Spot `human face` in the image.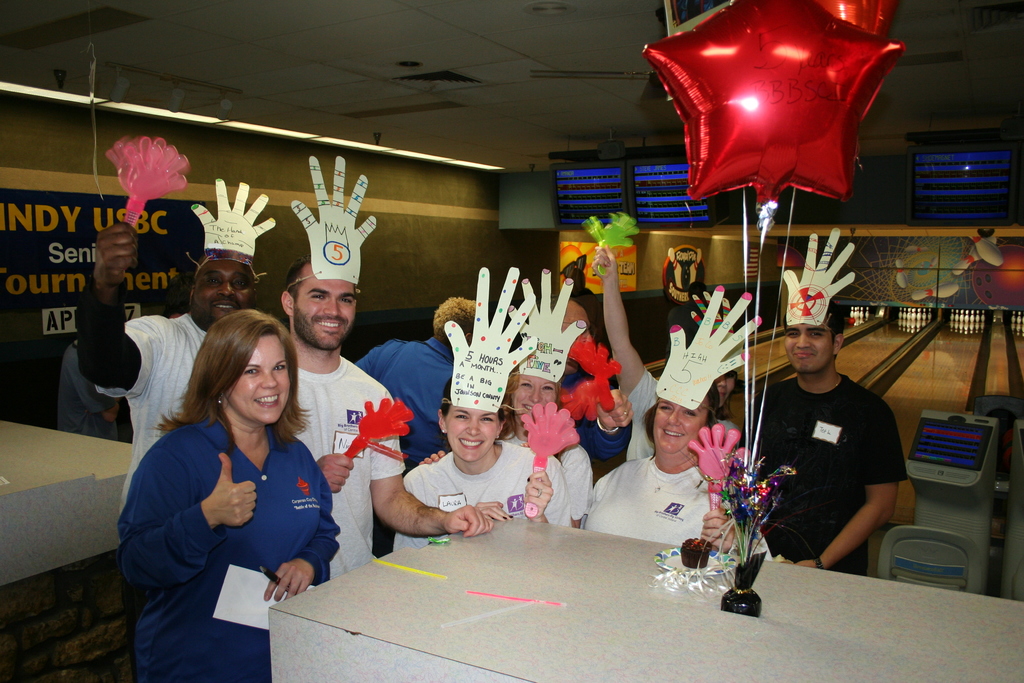
`human face` found at {"left": 445, "top": 407, "right": 497, "bottom": 461}.
